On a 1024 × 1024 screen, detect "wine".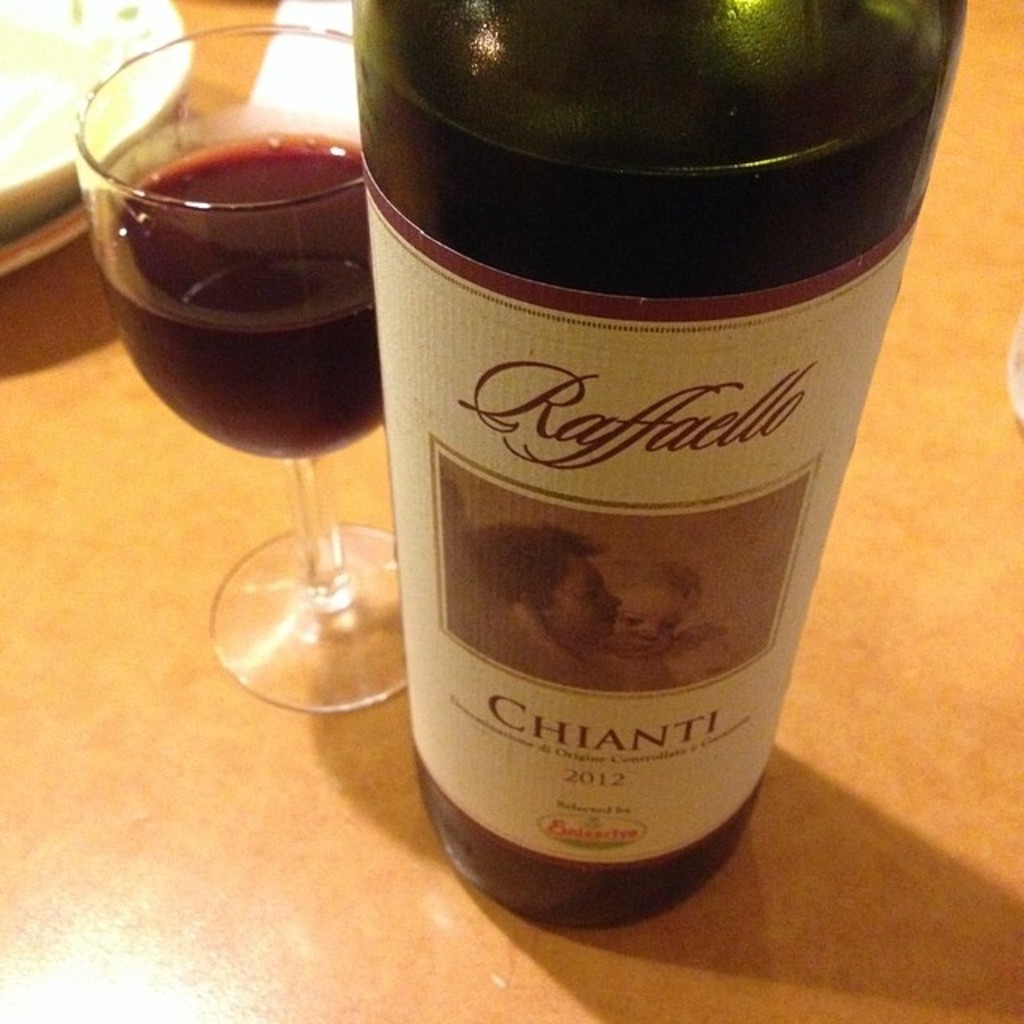
bbox(346, 0, 963, 931).
